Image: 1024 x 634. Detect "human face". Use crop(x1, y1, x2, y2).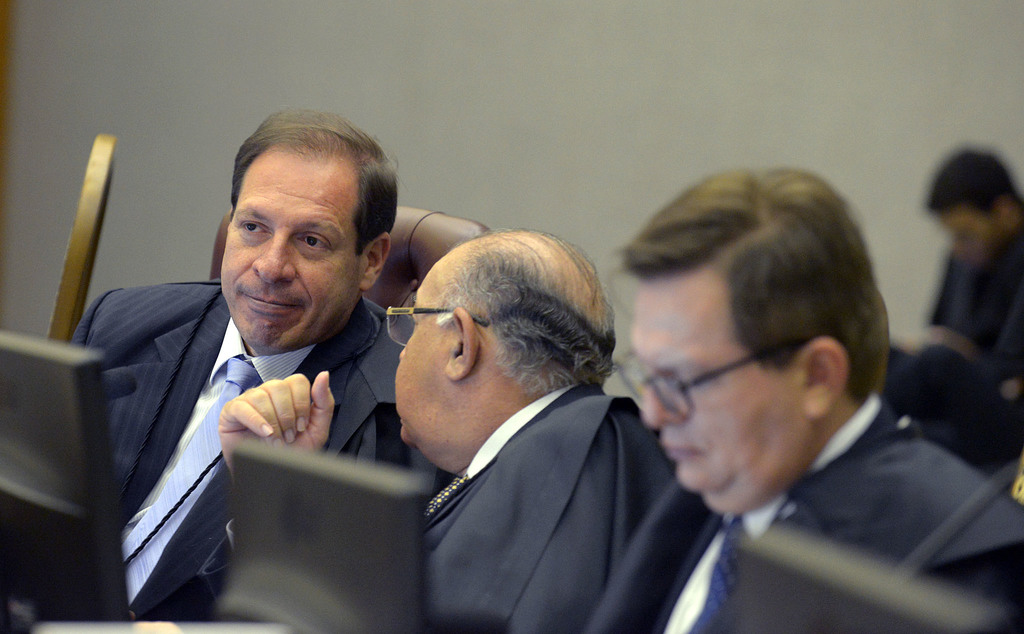
crop(631, 258, 811, 511).
